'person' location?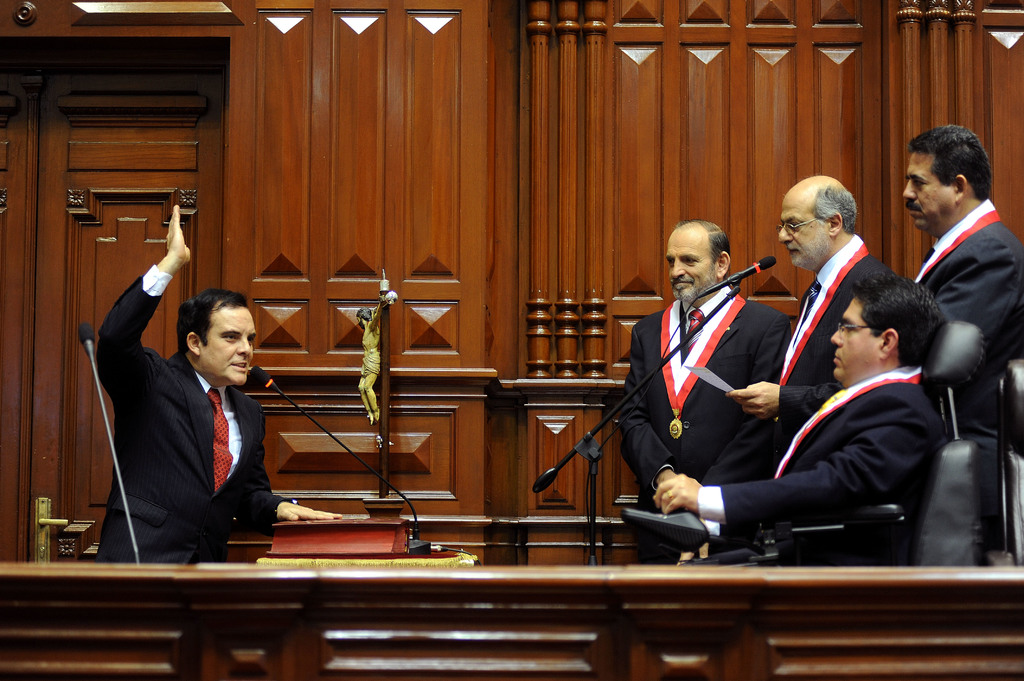
left=730, top=183, right=910, bottom=456
